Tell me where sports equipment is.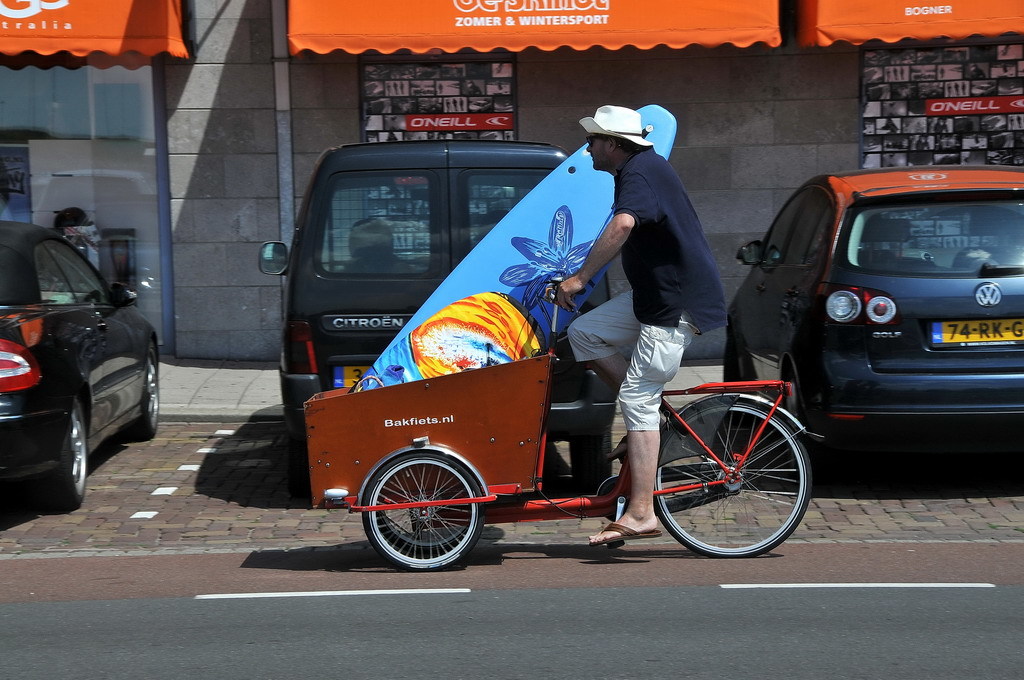
sports equipment is at (left=346, top=104, right=680, bottom=397).
